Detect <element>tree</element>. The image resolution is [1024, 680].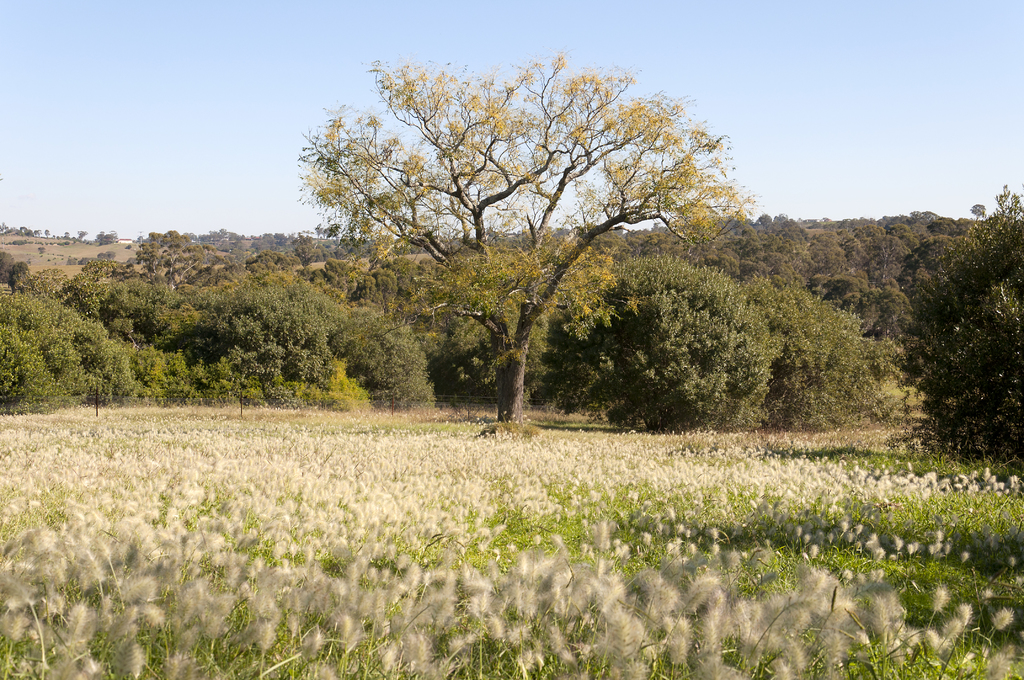
region(10, 261, 29, 294).
